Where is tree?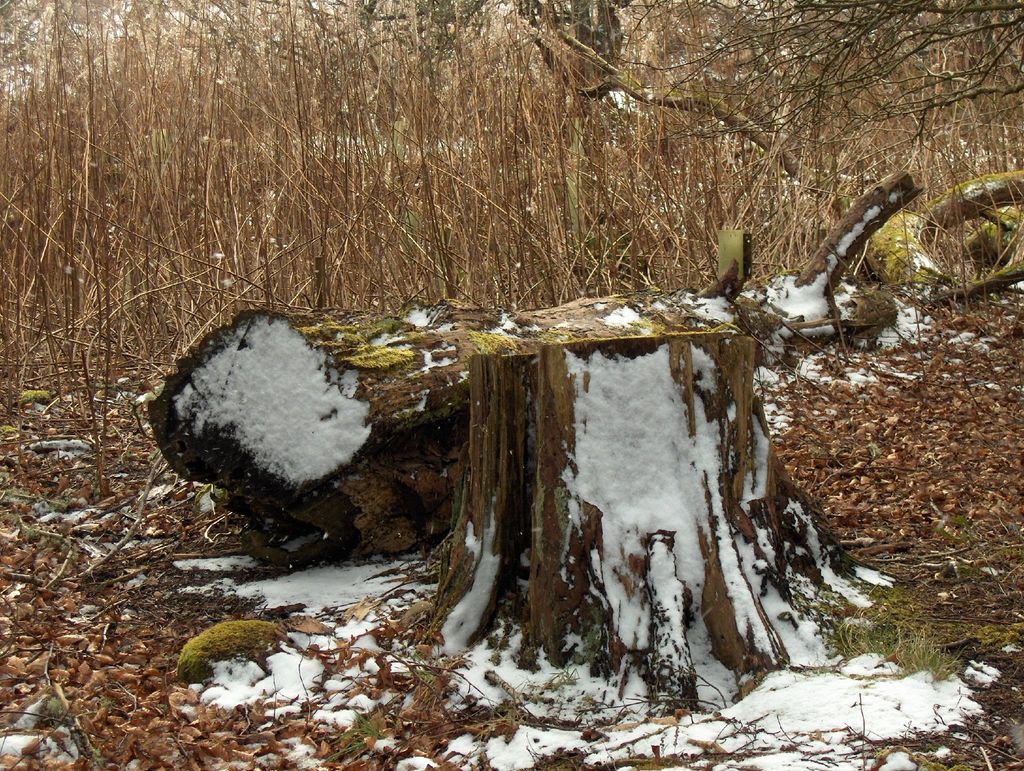
(147, 301, 499, 562).
